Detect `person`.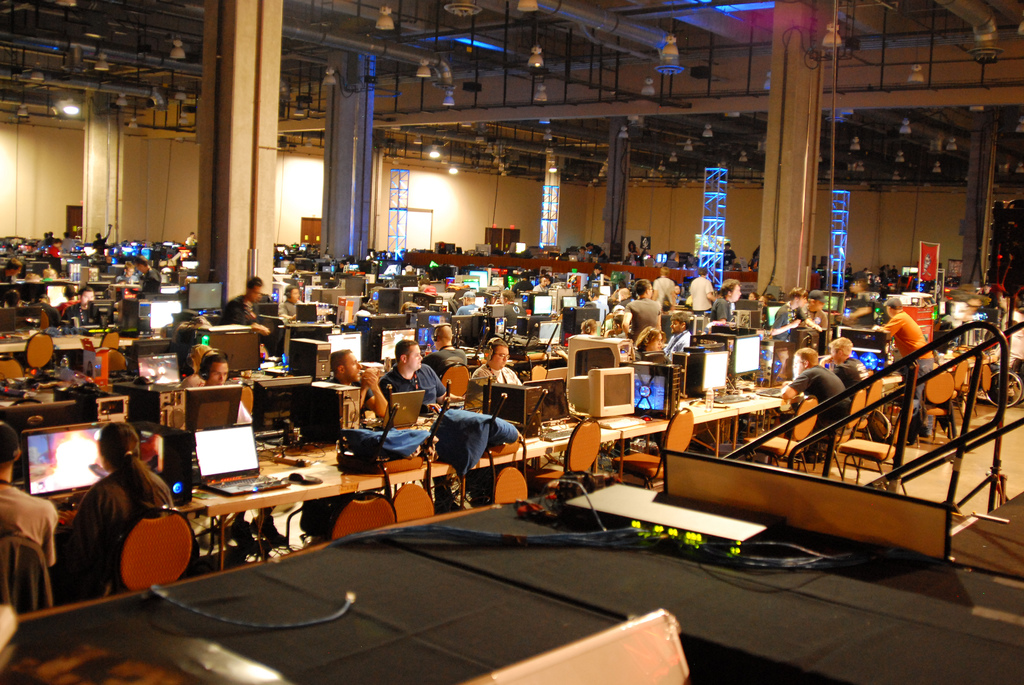
Detected at 193,352,252,428.
